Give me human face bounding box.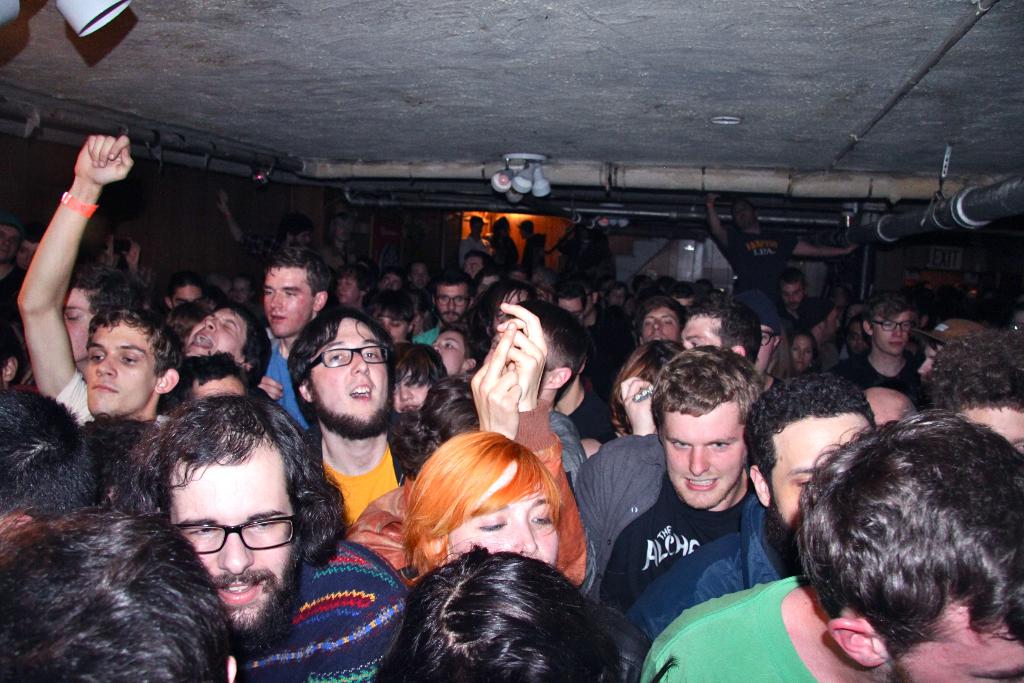
(182,306,244,361).
